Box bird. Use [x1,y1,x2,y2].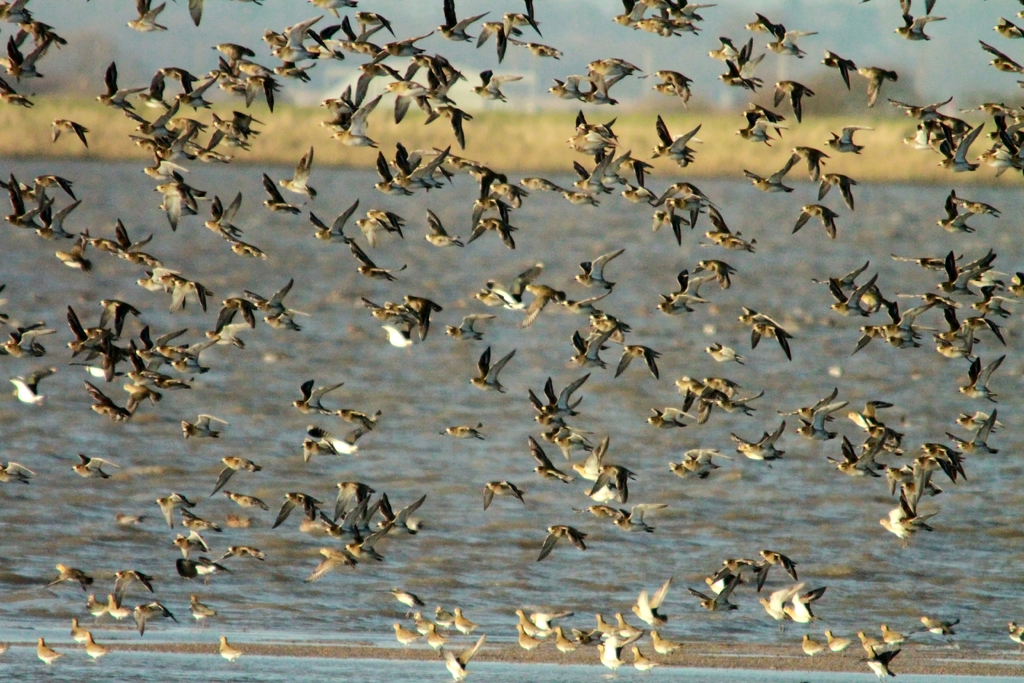
[733,5,794,36].
